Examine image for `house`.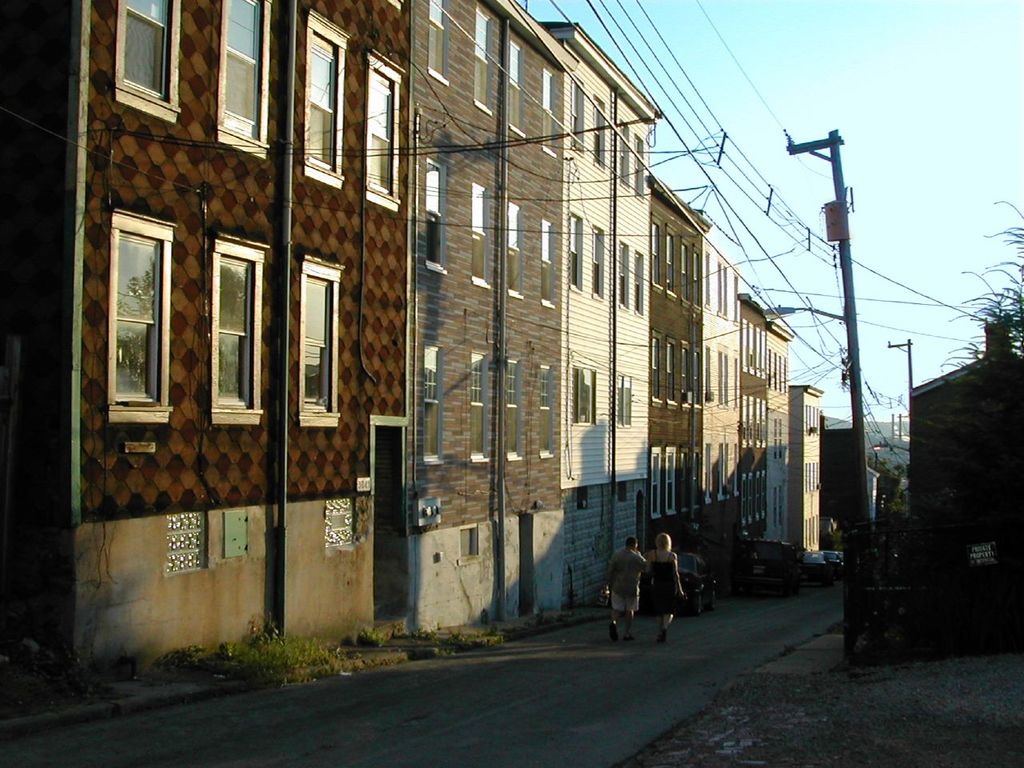
Examination result: 530/14/667/623.
